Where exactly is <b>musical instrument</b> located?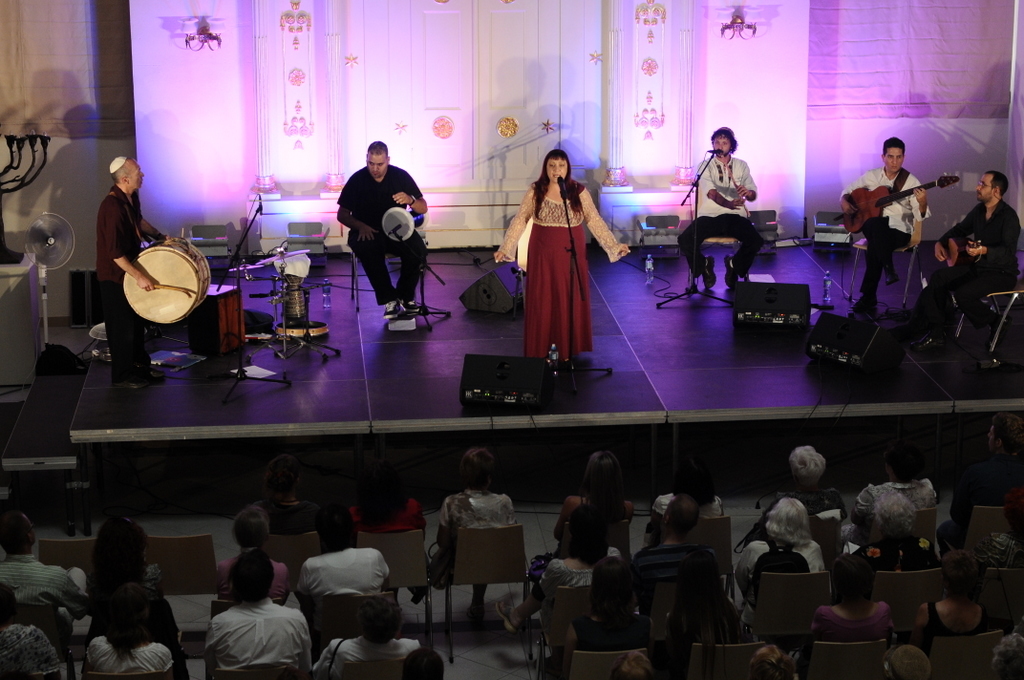
Its bounding box is [844, 164, 965, 249].
